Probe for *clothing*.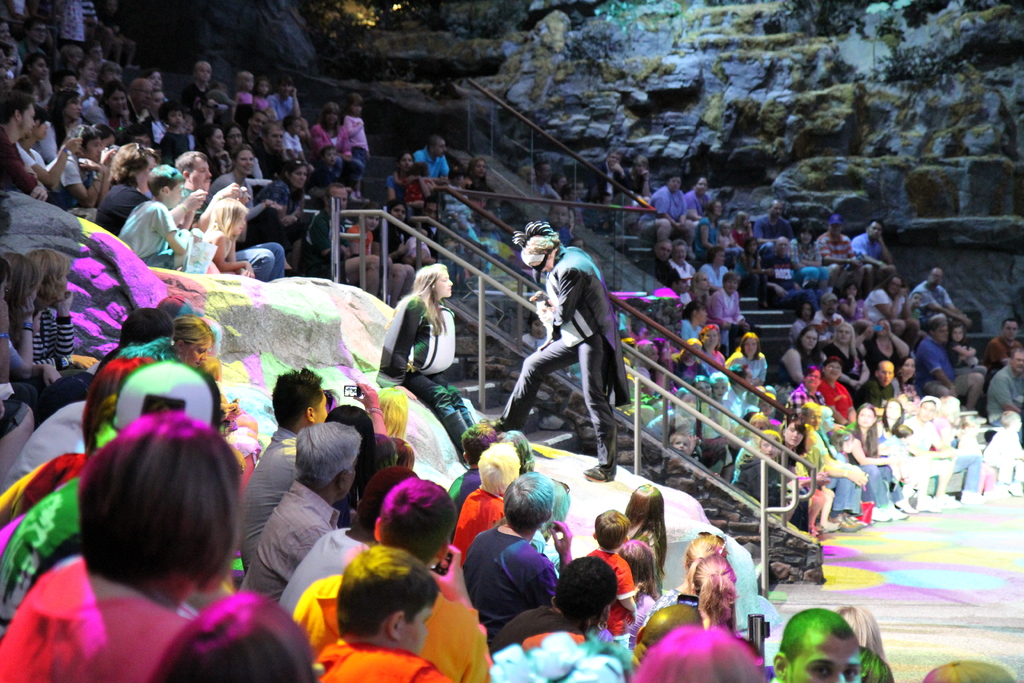
Probe result: bbox=(281, 525, 372, 614).
